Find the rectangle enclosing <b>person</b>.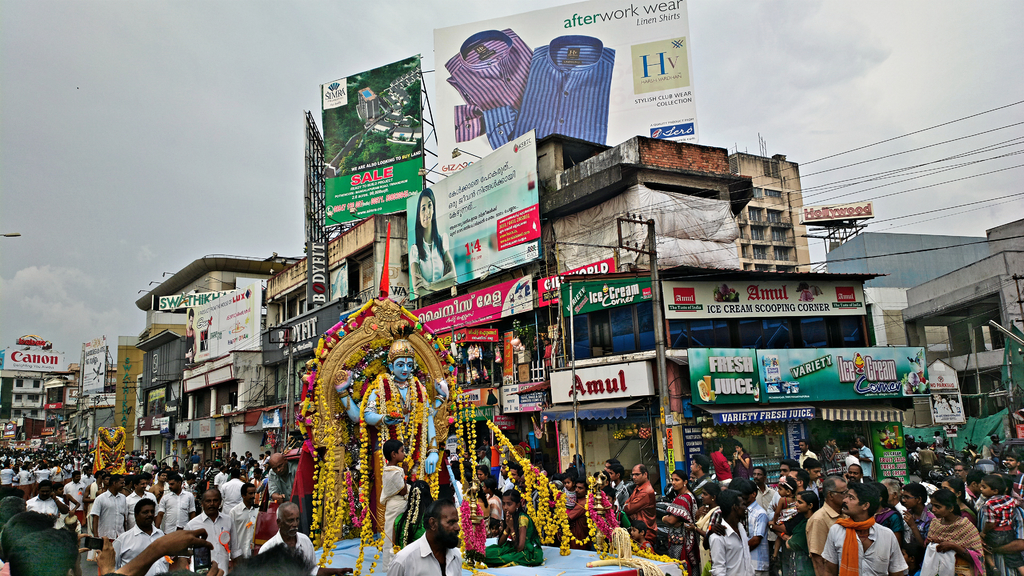
bbox(333, 340, 445, 532).
